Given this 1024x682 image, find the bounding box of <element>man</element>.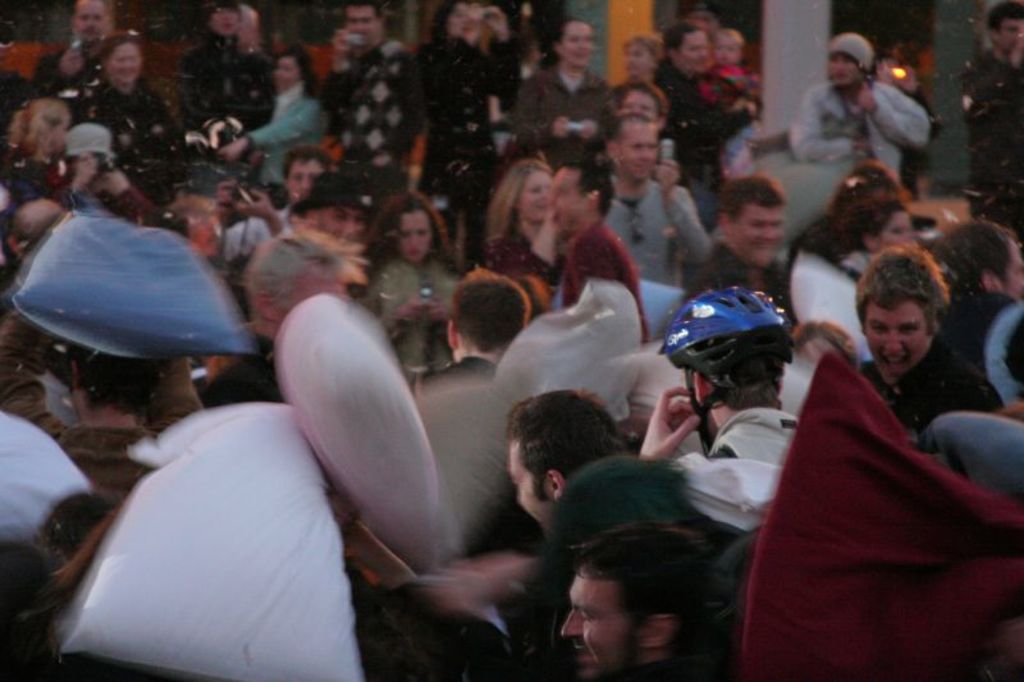
l=604, t=113, r=708, b=292.
